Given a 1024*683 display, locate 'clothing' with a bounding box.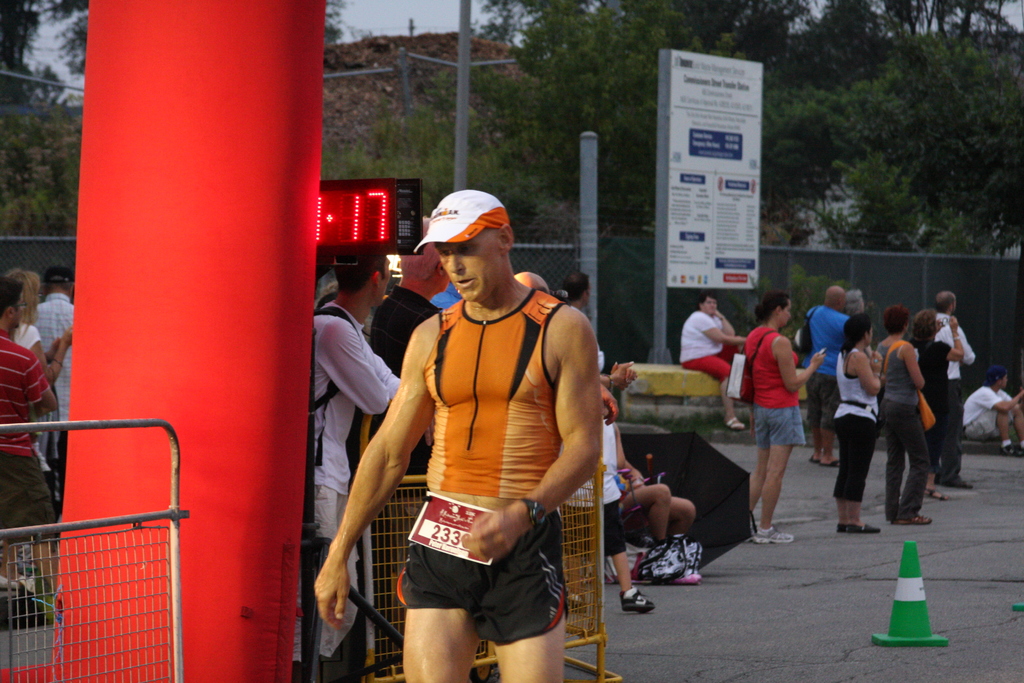
Located: [left=933, top=313, right=977, bottom=486].
